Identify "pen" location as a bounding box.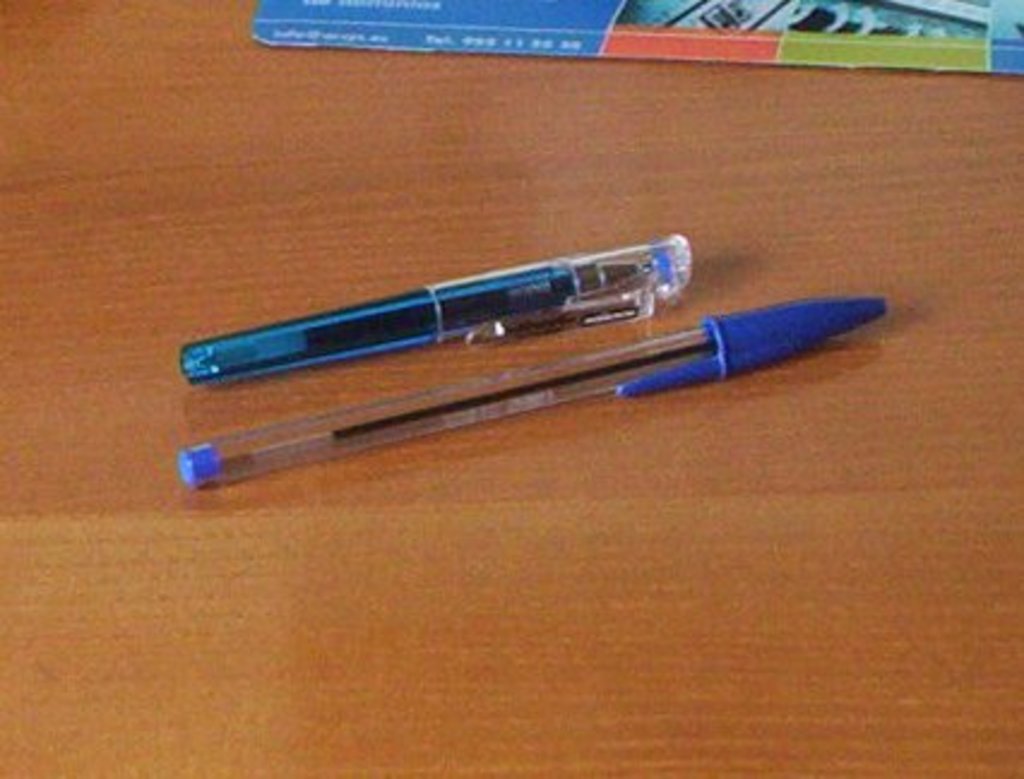
detection(178, 226, 692, 387).
